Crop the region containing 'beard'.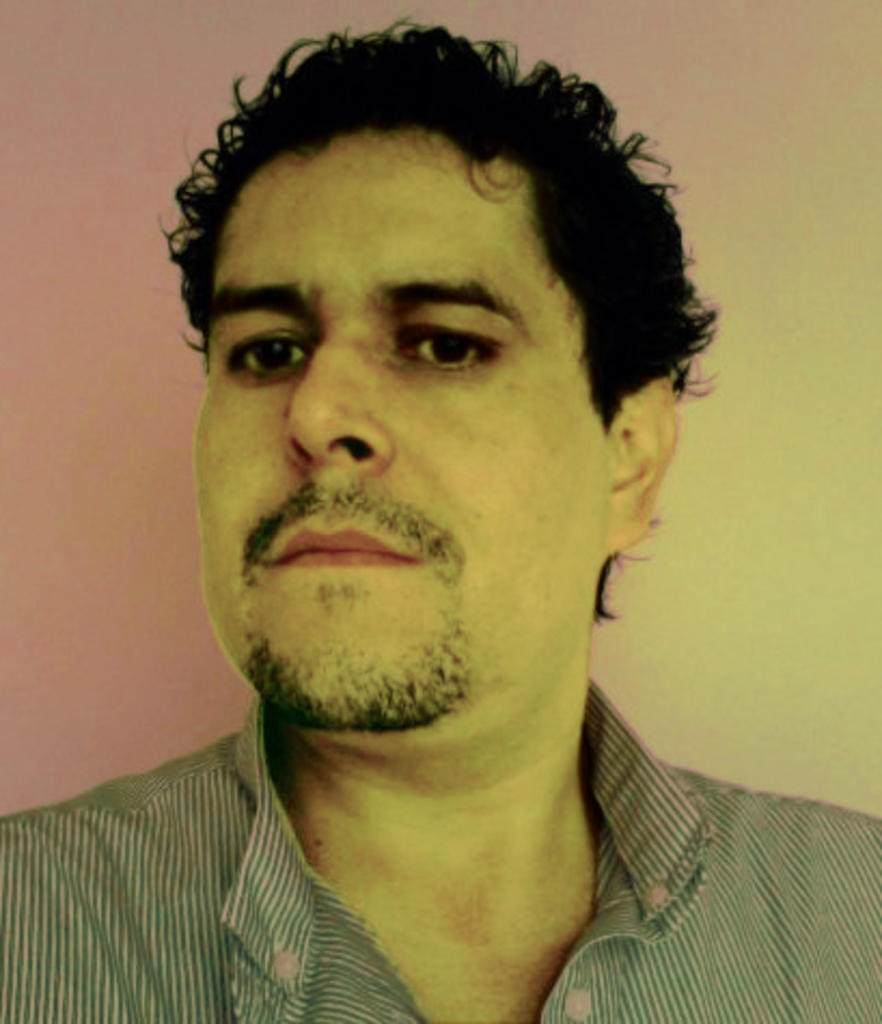
Crop region: bbox(239, 595, 474, 735).
